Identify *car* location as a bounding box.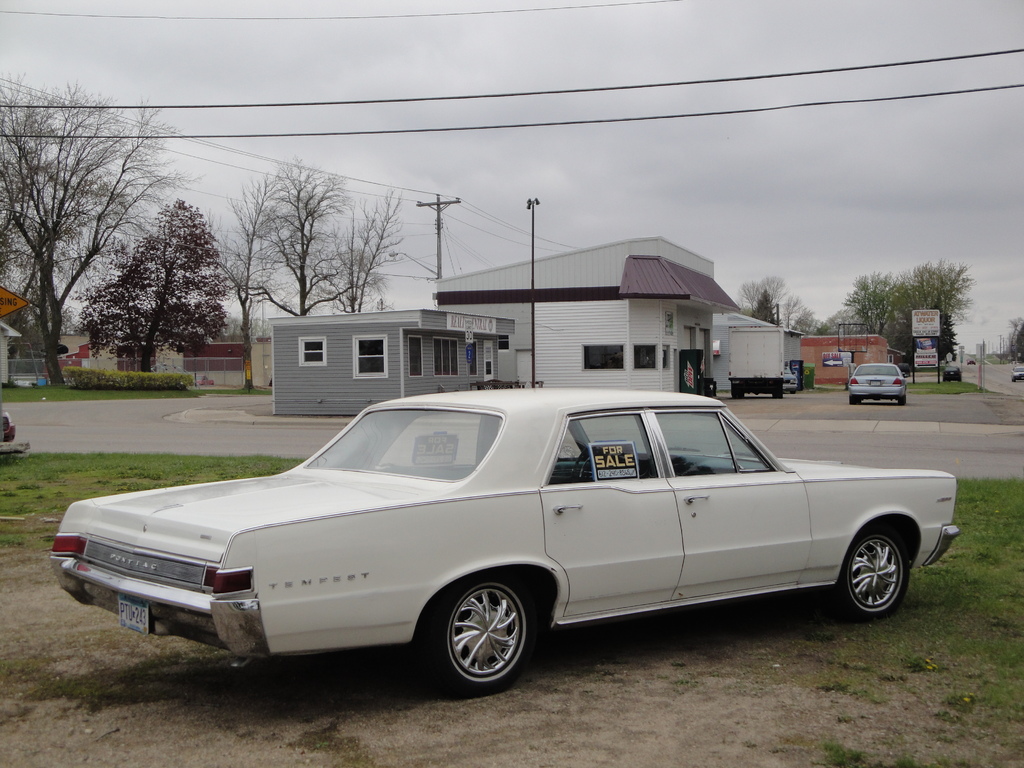
rect(1012, 365, 1023, 383).
